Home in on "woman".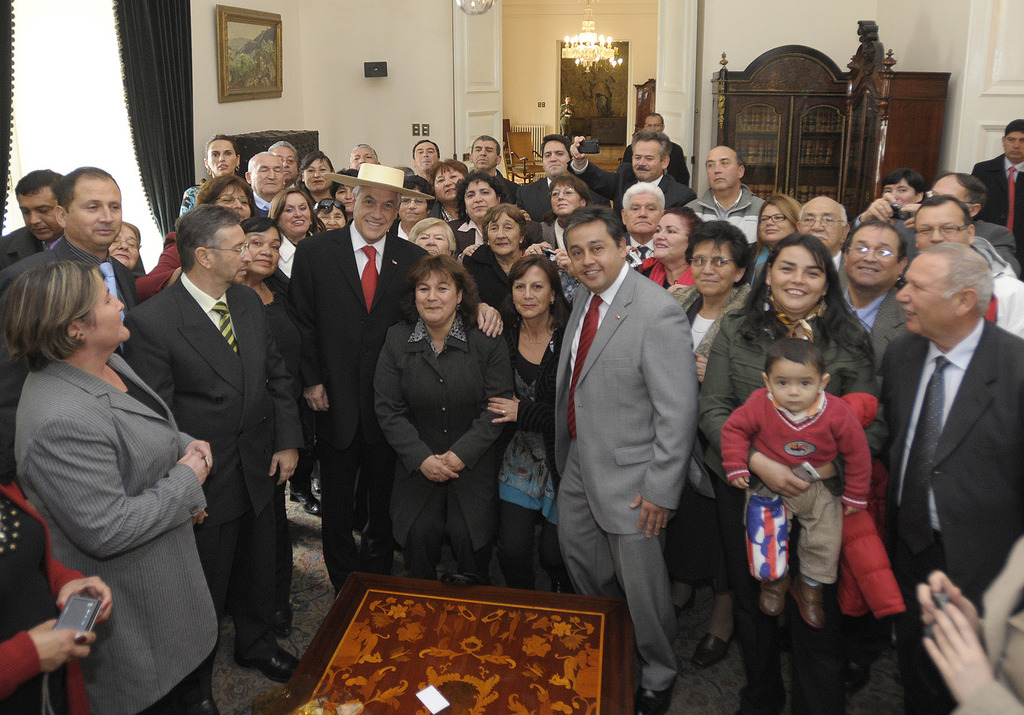
Homed in at (628, 202, 701, 295).
